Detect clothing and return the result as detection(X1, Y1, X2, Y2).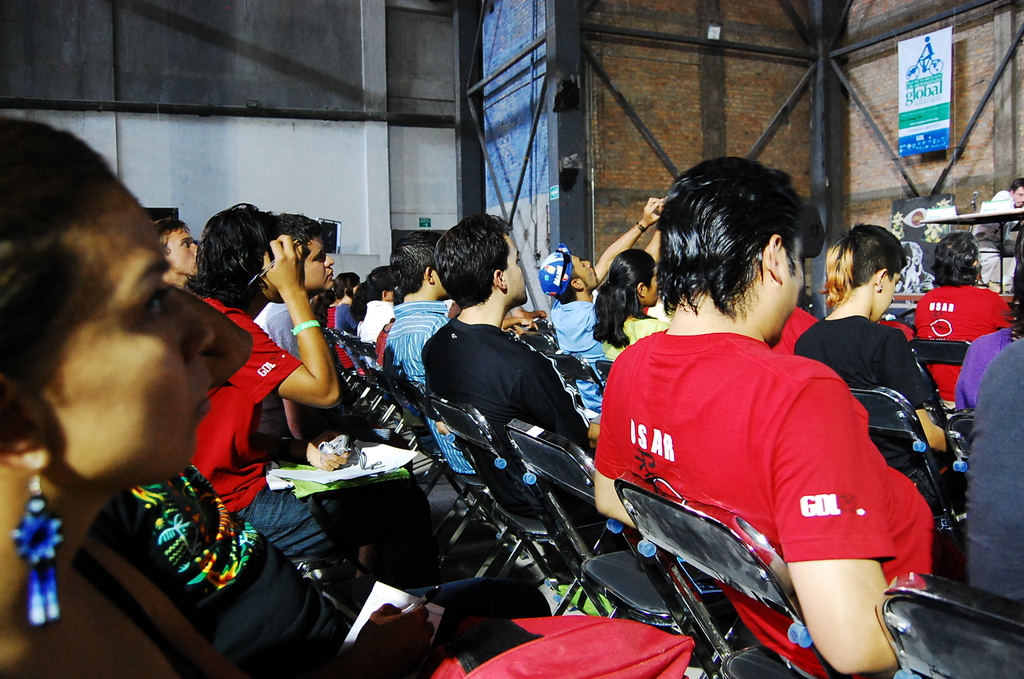
detection(916, 279, 1018, 359).
